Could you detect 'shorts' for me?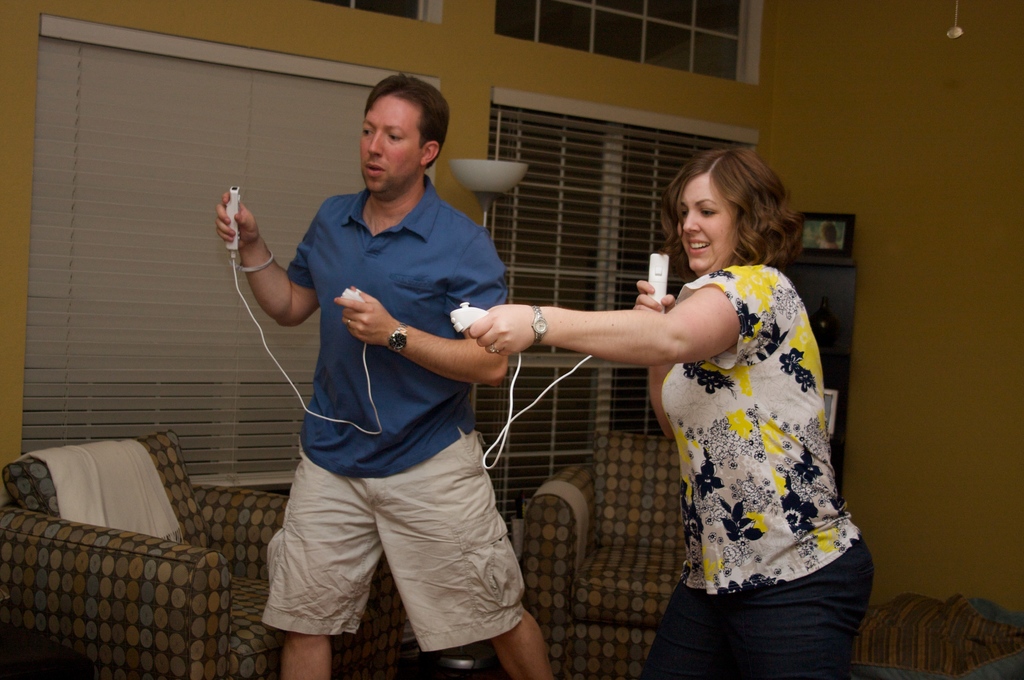
Detection result: <region>236, 418, 552, 636</region>.
